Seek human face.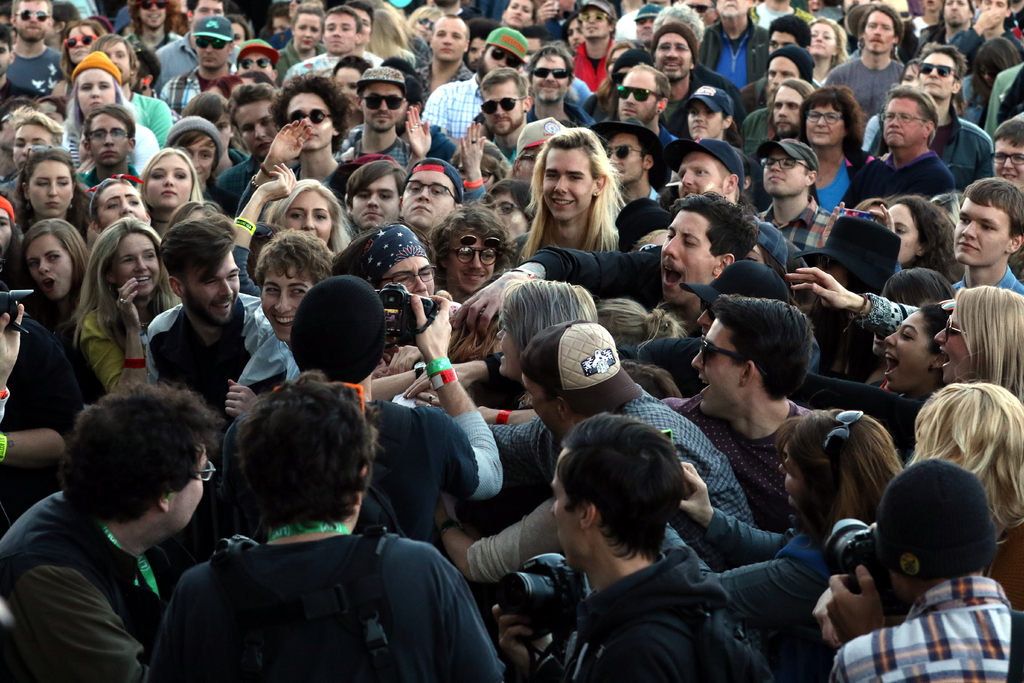
BBox(540, 149, 598, 220).
